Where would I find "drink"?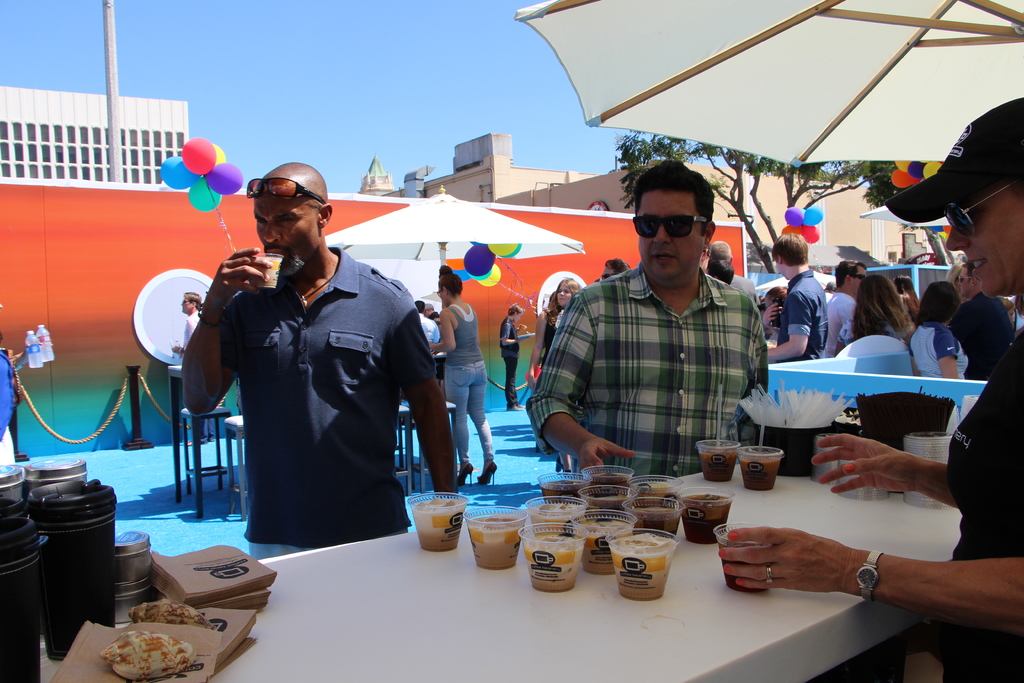
At x1=603 y1=534 x2=675 y2=607.
